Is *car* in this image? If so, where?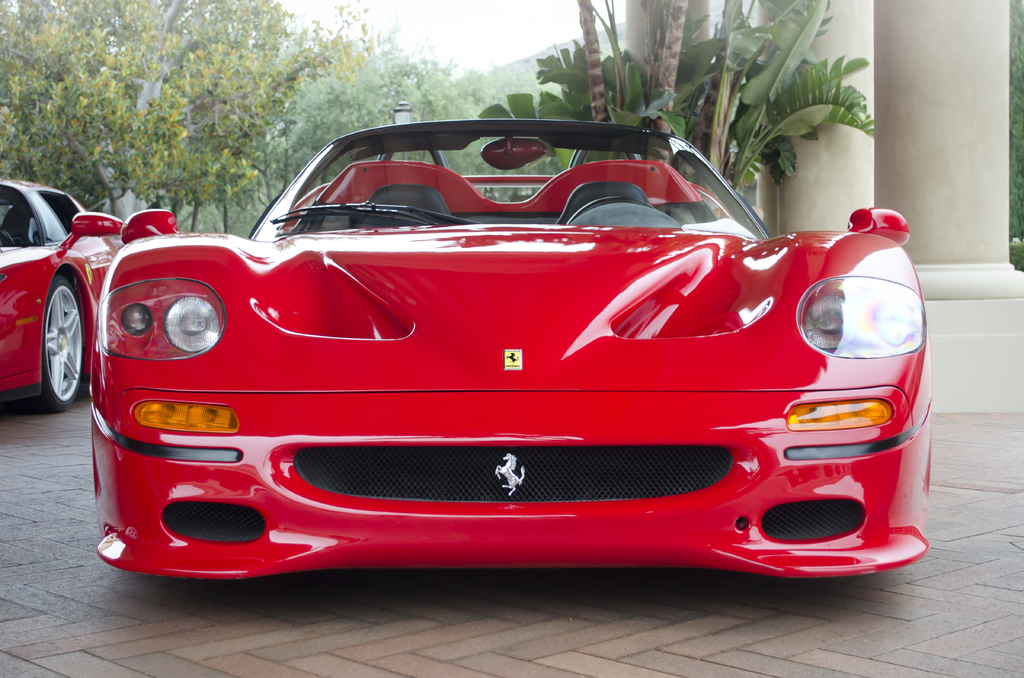
Yes, at x1=0, y1=176, x2=123, y2=411.
